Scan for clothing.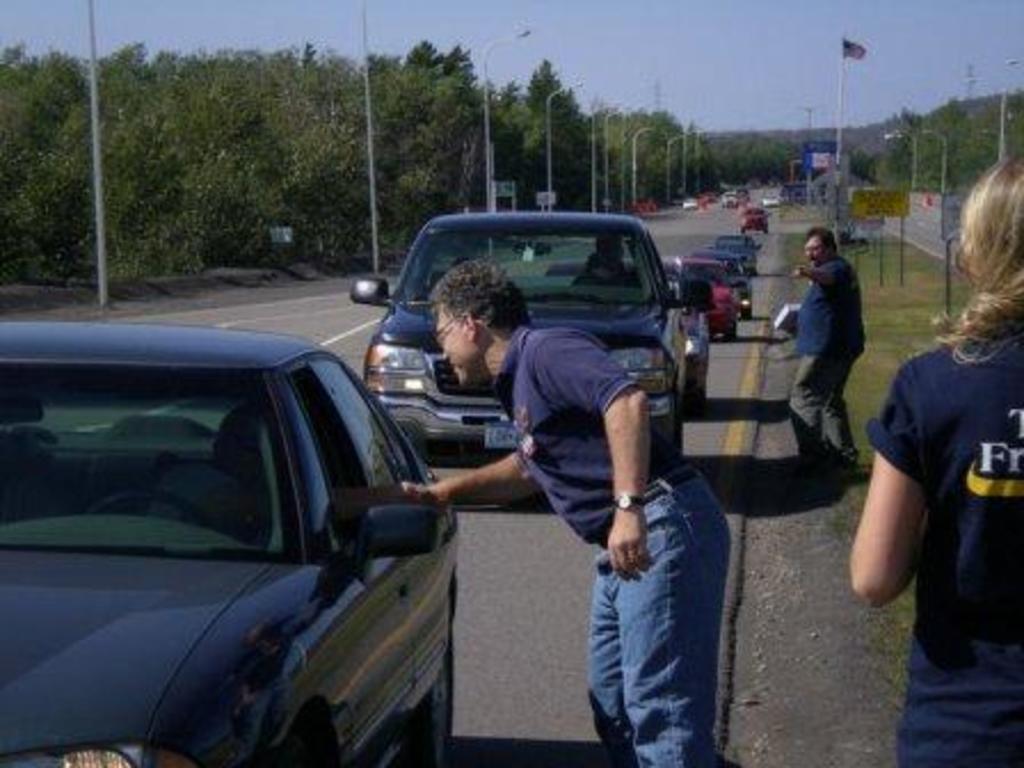
Scan result: (866,338,1022,766).
